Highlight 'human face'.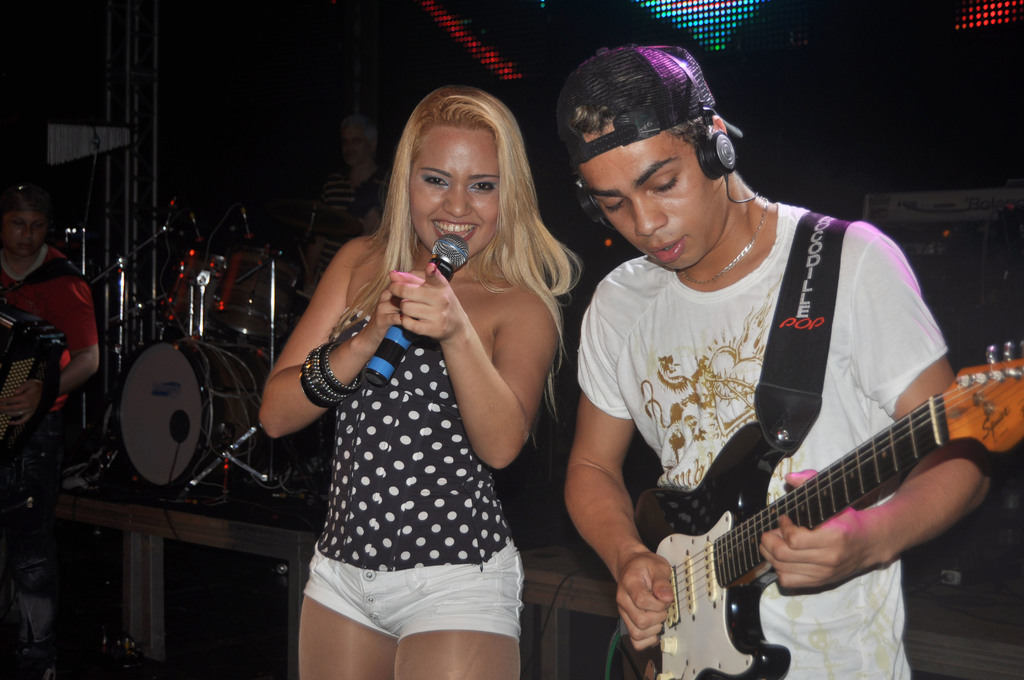
Highlighted region: 1:206:51:261.
